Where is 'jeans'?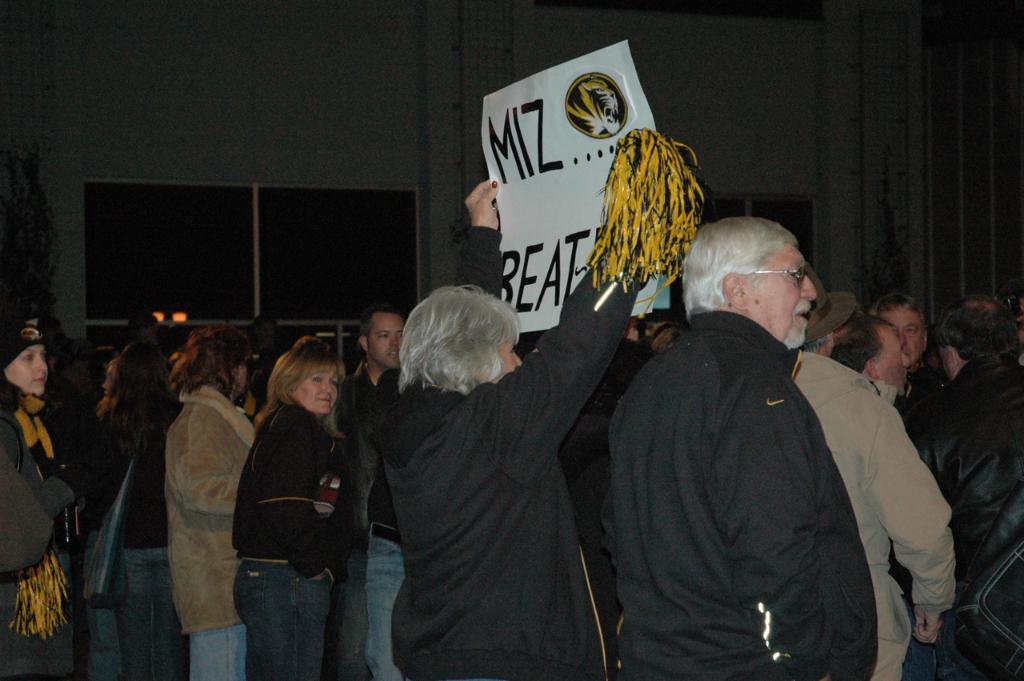
<box>899,610,992,680</box>.
